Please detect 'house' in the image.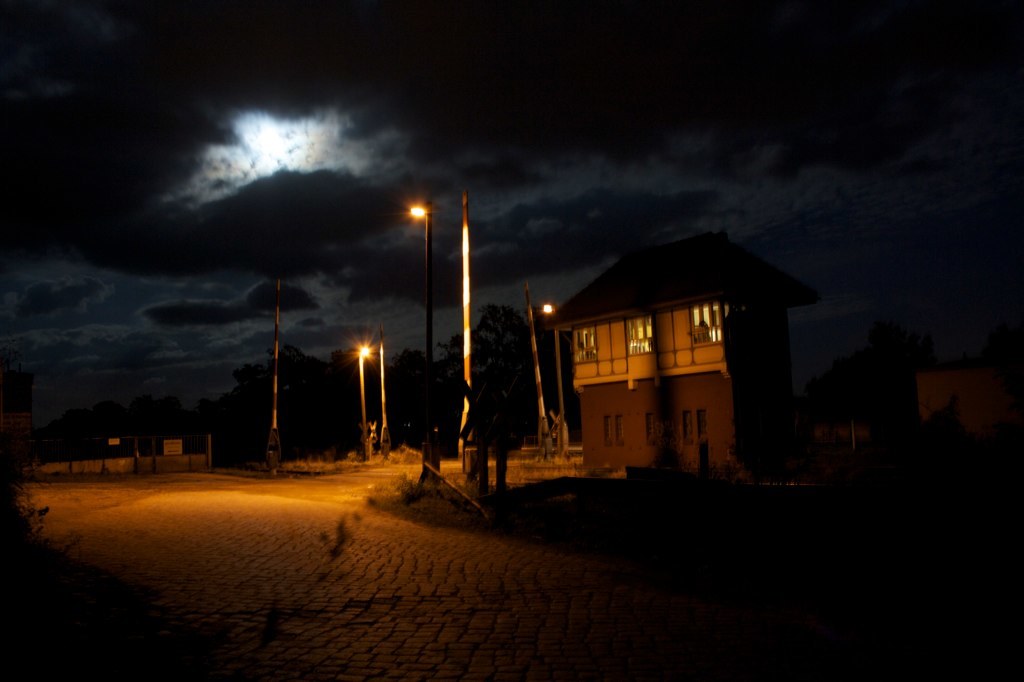
l=532, t=229, r=827, b=501.
